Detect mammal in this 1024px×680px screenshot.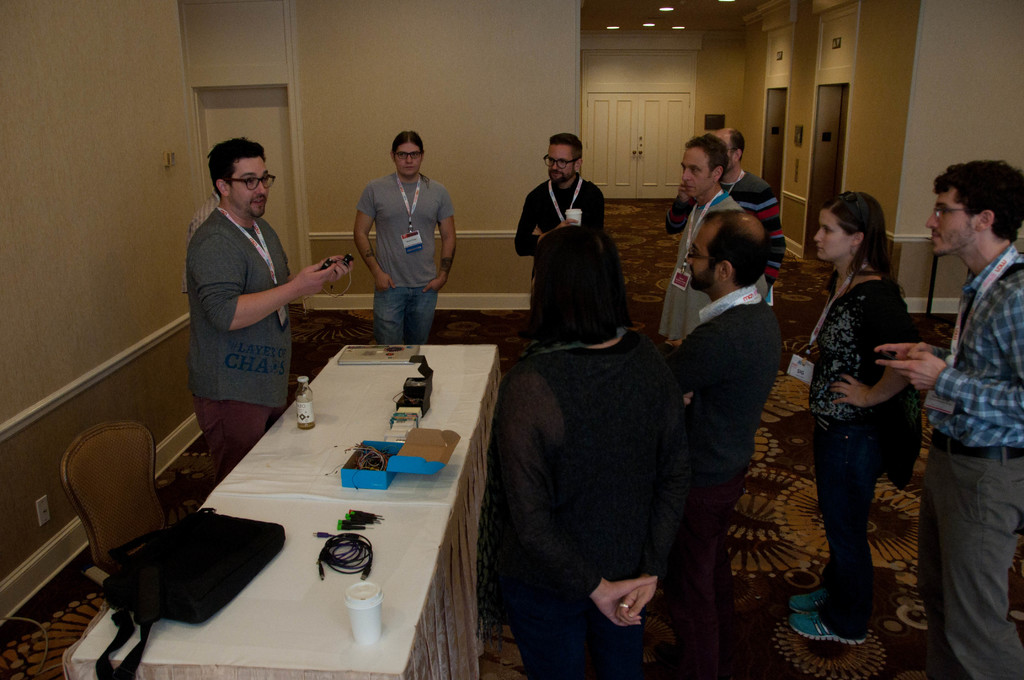
Detection: 358,131,457,343.
